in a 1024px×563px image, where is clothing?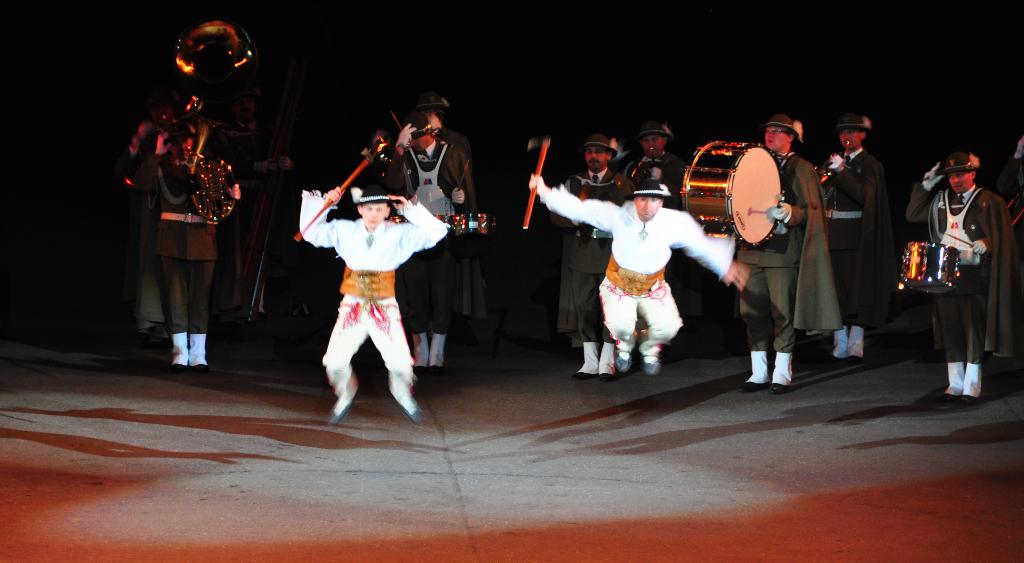
(999,162,1023,233).
